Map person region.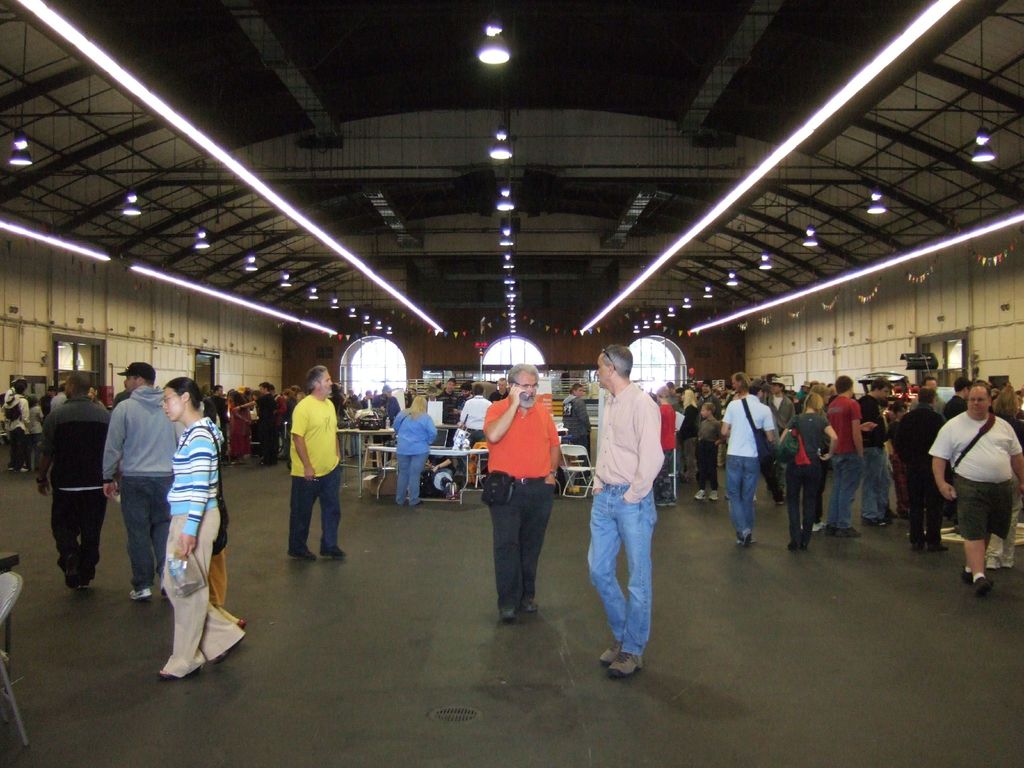
Mapped to pyautogui.locateOnScreen(925, 373, 1023, 591).
